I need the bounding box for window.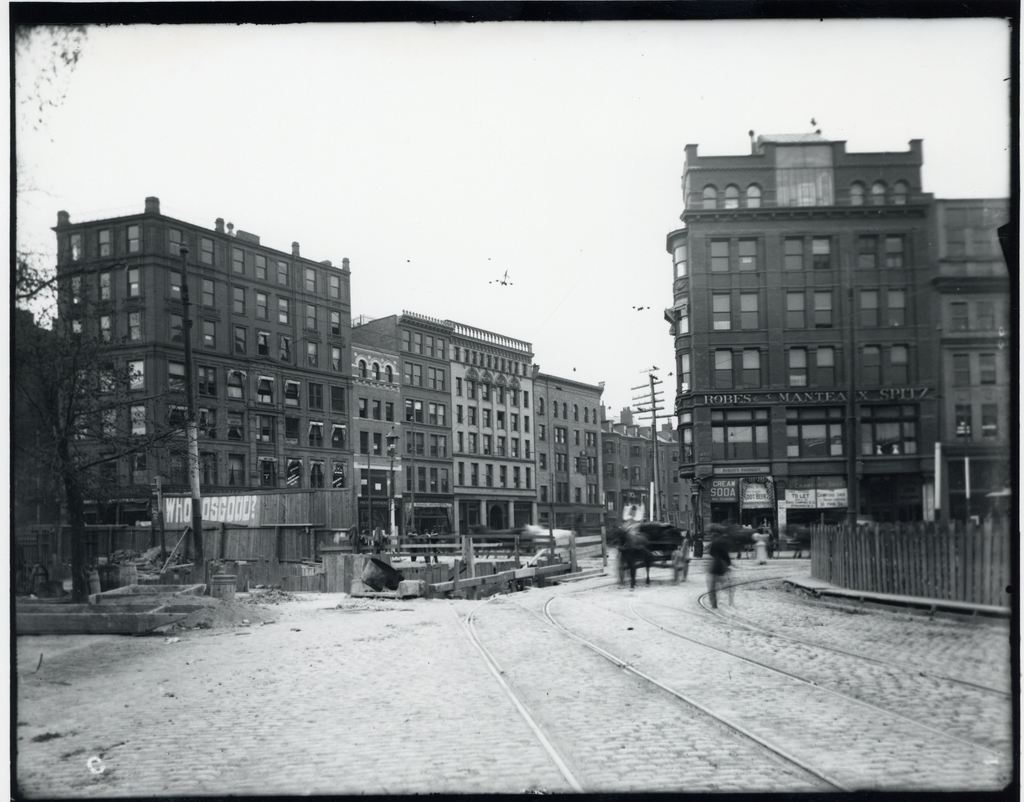
Here it is: bbox(856, 293, 874, 329).
